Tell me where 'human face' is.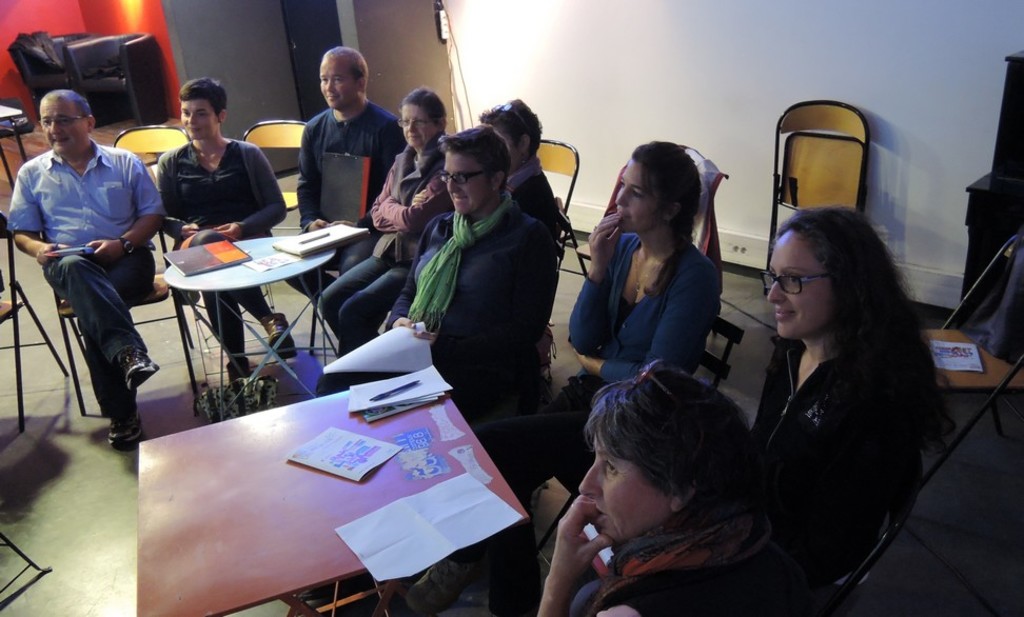
'human face' is at (320, 59, 352, 111).
